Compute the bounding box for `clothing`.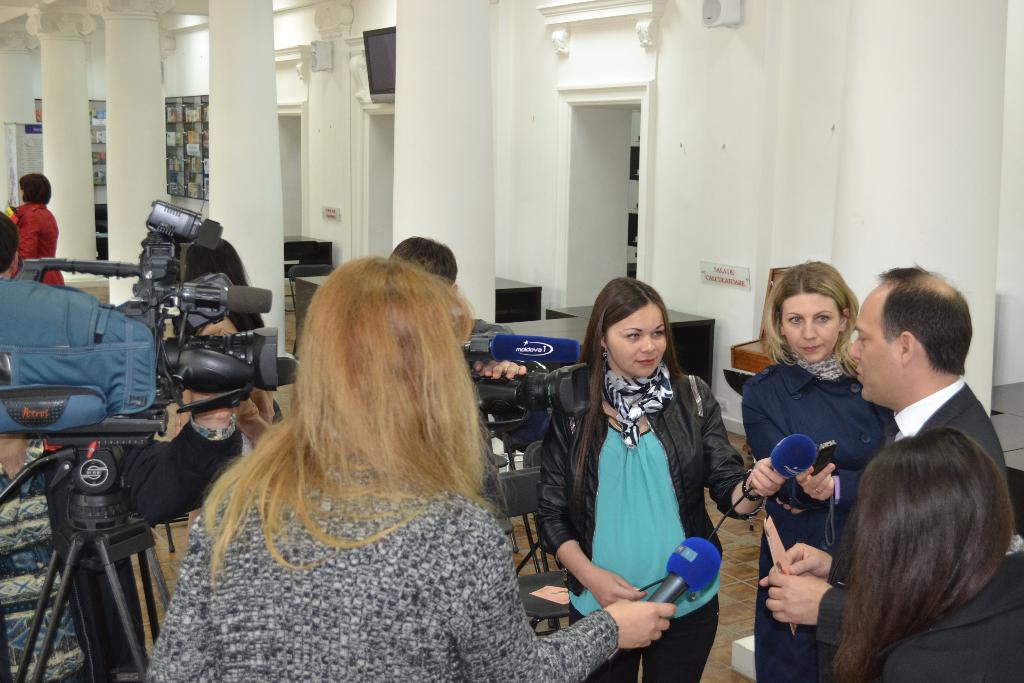
<box>740,361,897,682</box>.
